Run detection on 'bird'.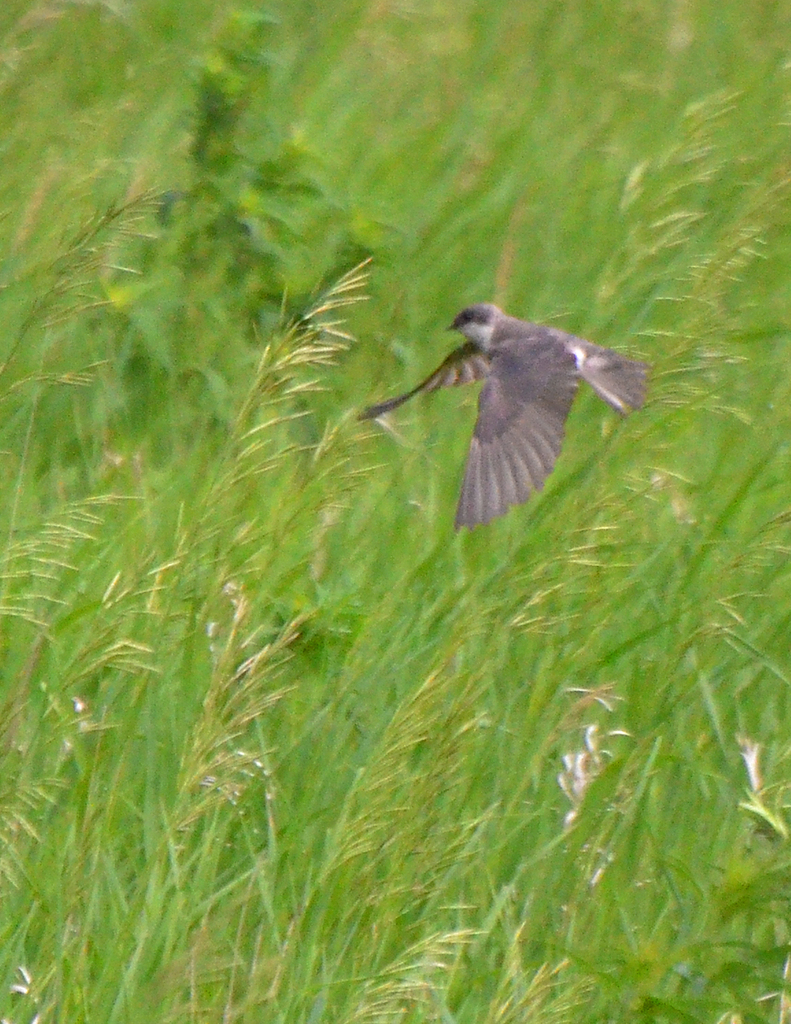
Result: (x1=416, y1=301, x2=637, y2=520).
